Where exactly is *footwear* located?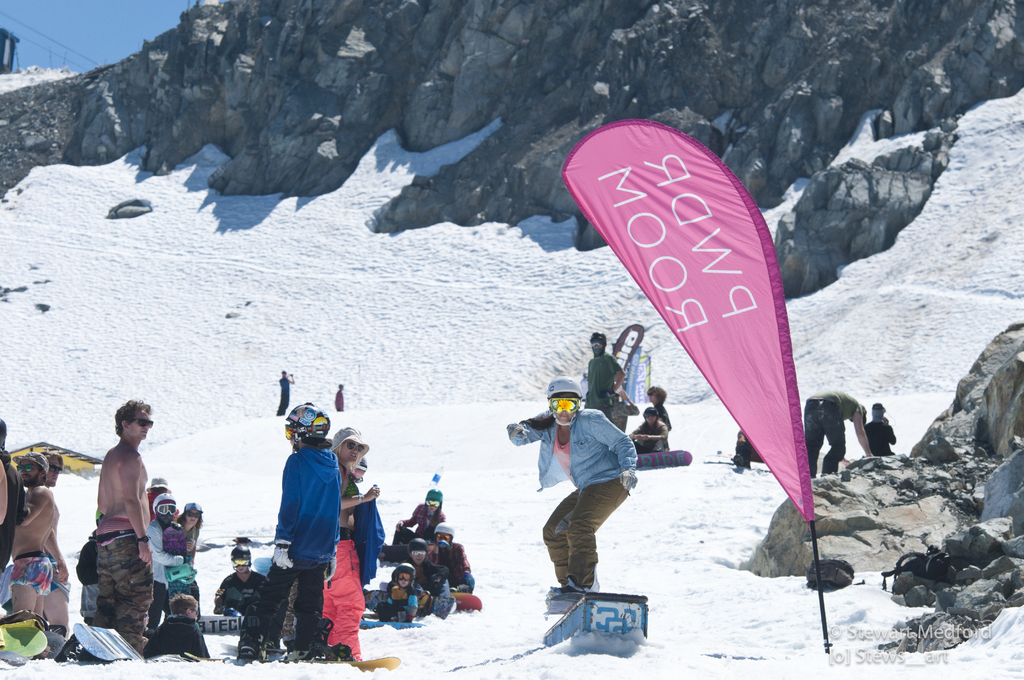
Its bounding box is region(284, 650, 310, 662).
